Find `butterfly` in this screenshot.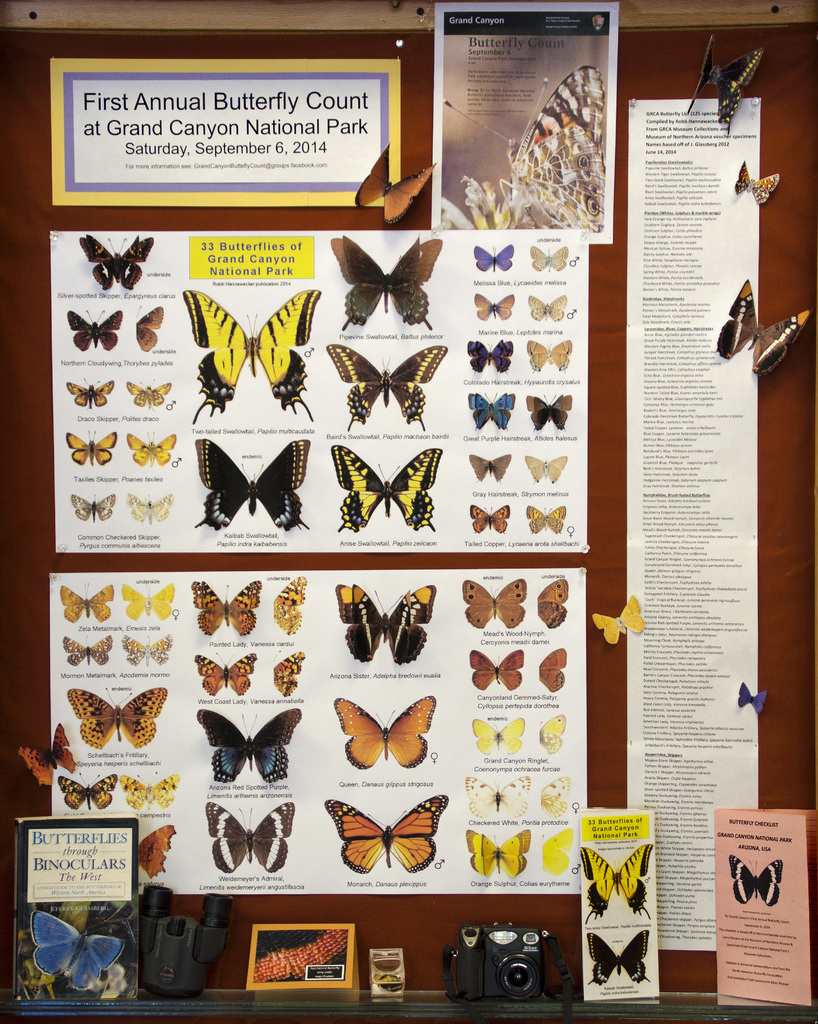
The bounding box for `butterfly` is {"left": 188, "top": 580, "right": 264, "bottom": 636}.
